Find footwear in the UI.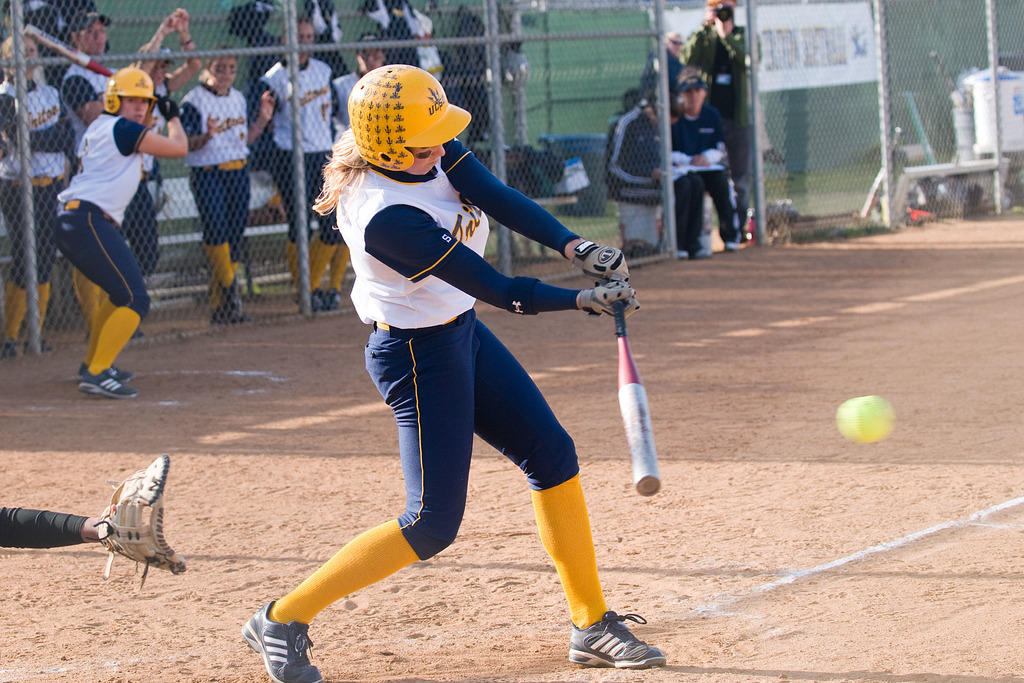
UI element at region(577, 603, 655, 673).
